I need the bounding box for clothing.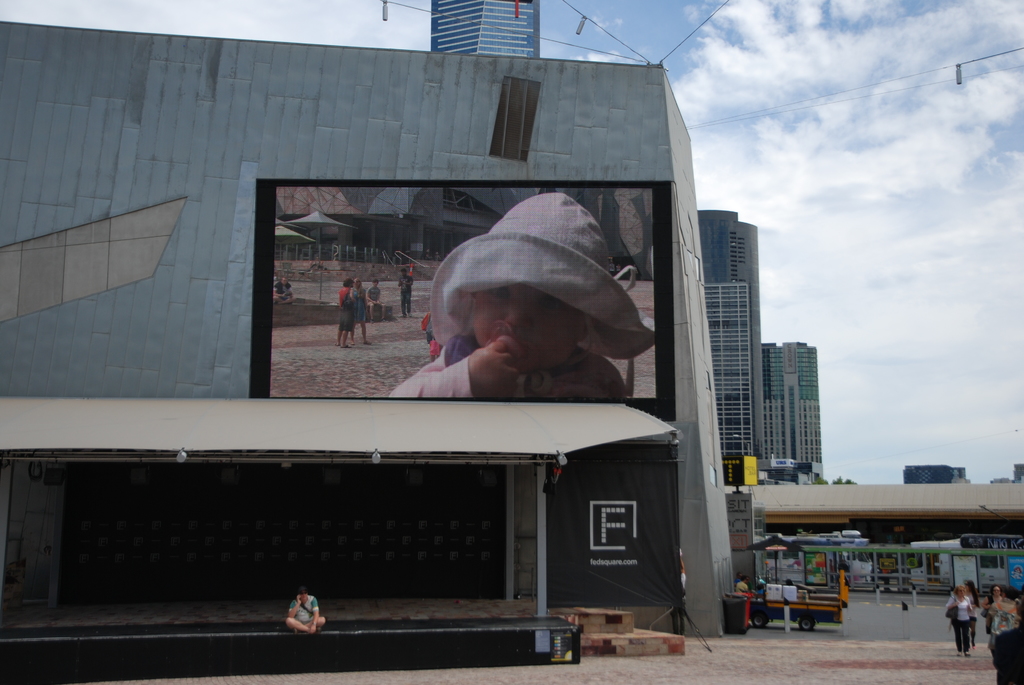
Here it is: box=[946, 594, 976, 653].
